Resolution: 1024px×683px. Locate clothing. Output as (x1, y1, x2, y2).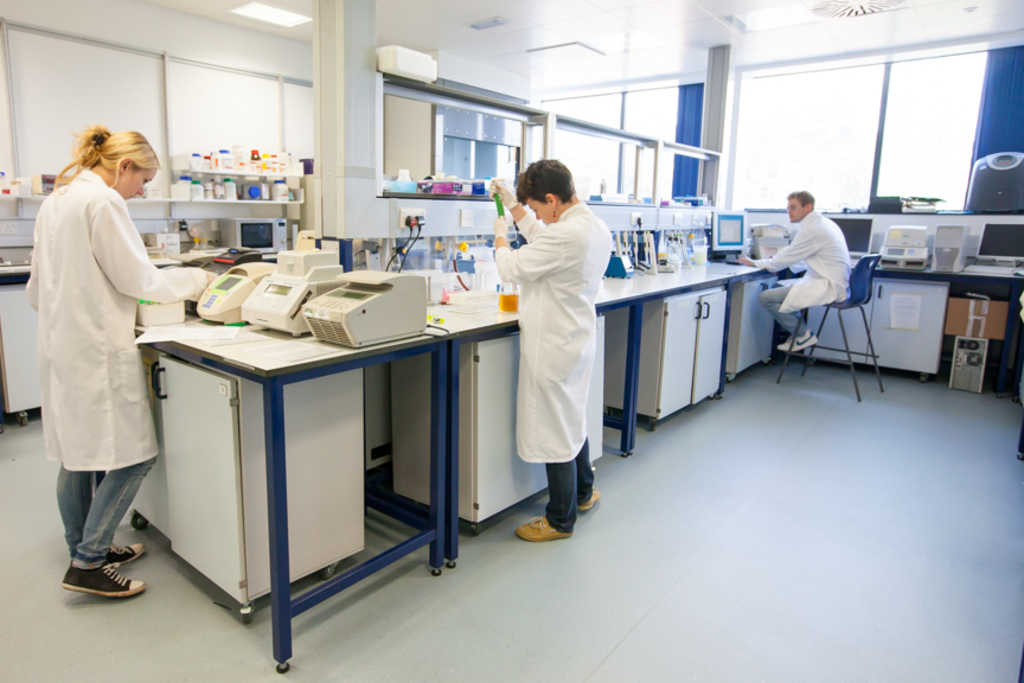
(757, 206, 856, 336).
